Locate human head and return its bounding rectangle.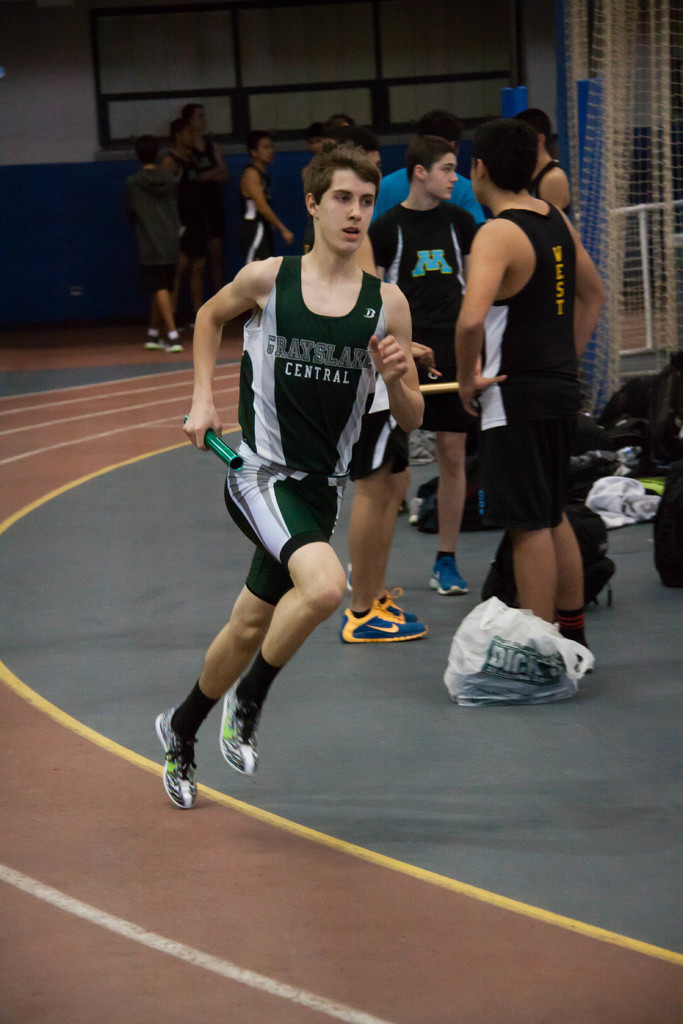
bbox(249, 130, 270, 163).
